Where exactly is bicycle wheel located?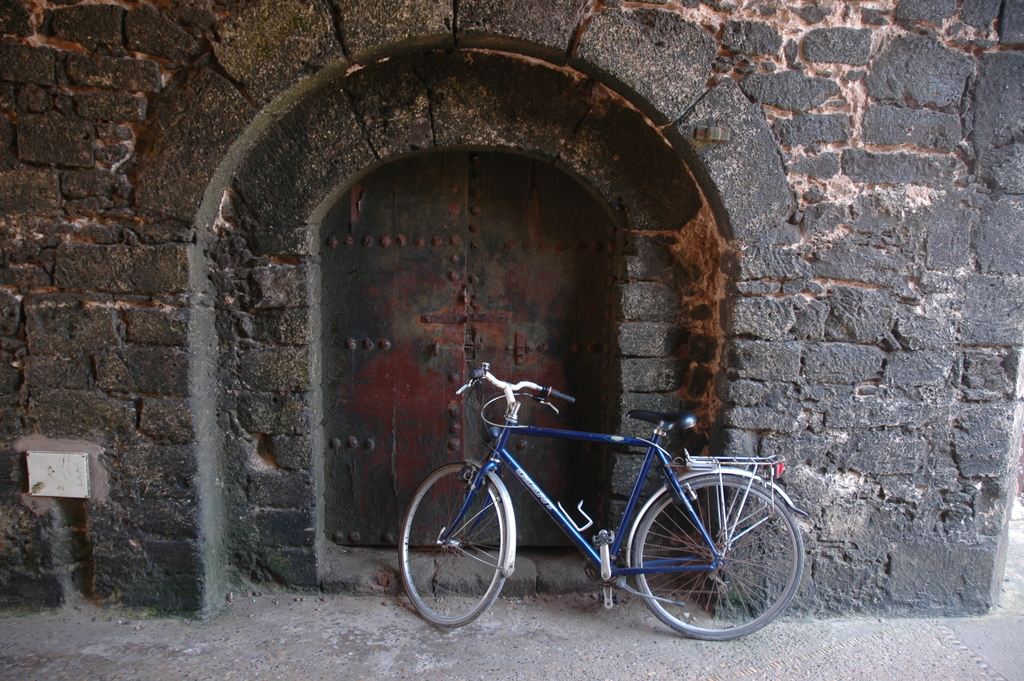
Its bounding box is x1=631 y1=465 x2=800 y2=642.
